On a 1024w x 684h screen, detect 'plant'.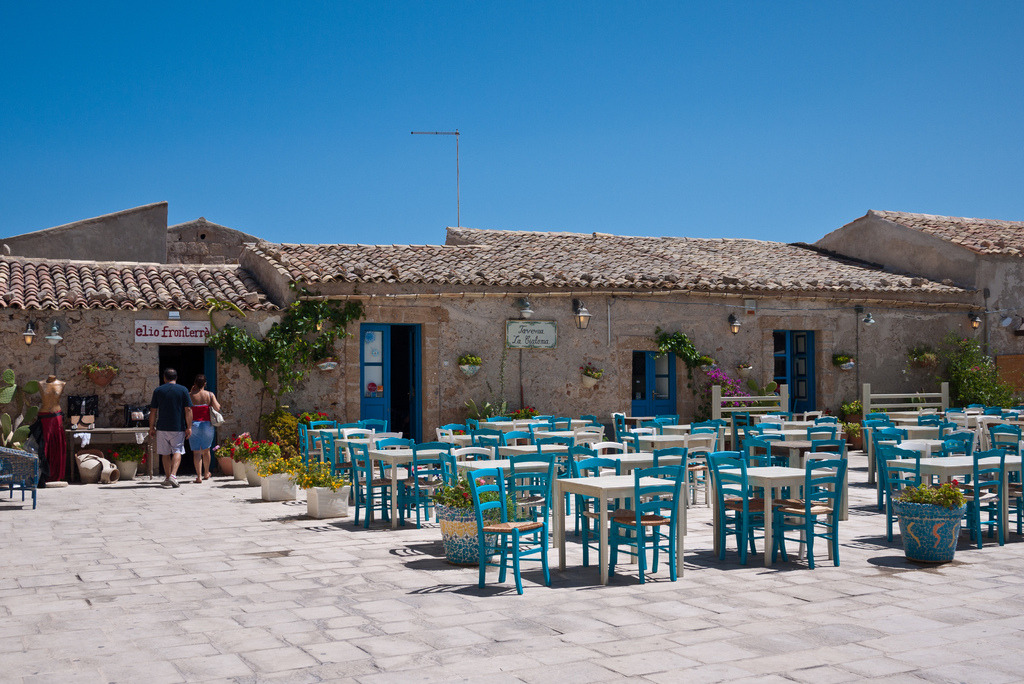
x1=204 y1=296 x2=245 y2=321.
